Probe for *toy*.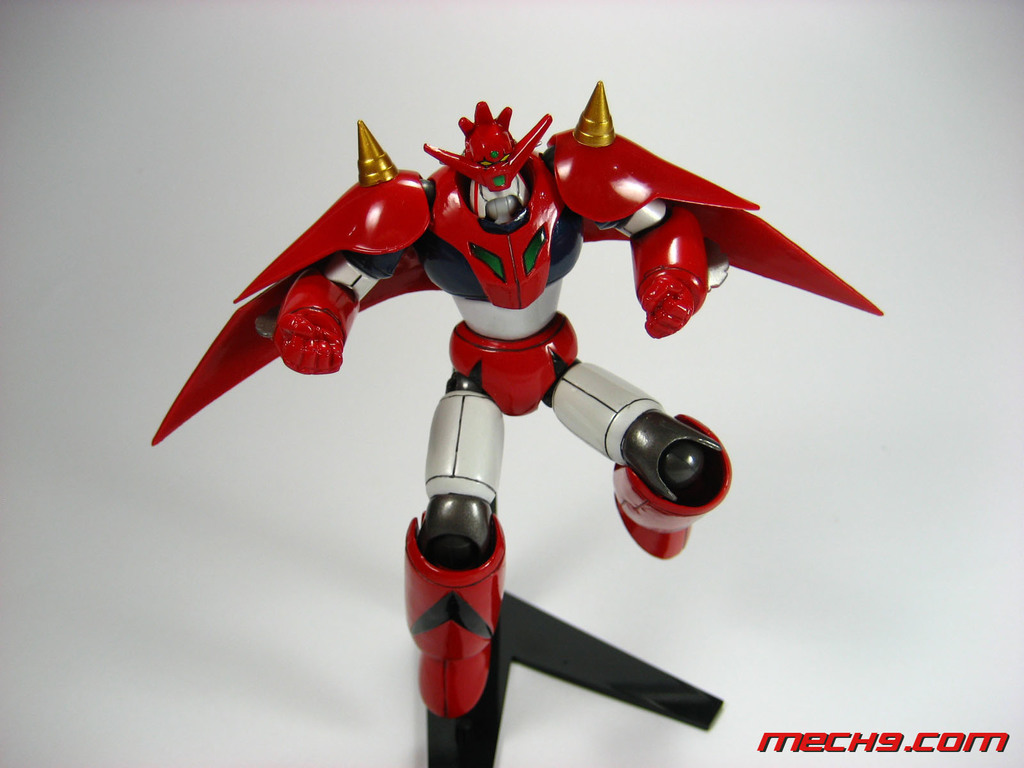
Probe result: rect(144, 83, 884, 767).
